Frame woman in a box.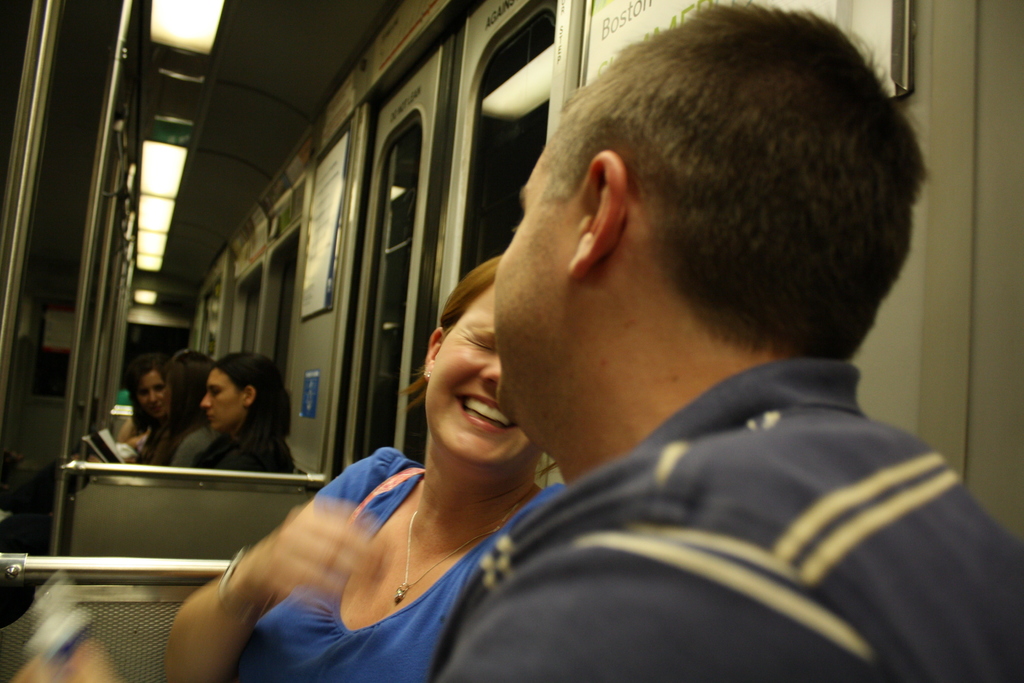
{"left": 156, "top": 363, "right": 296, "bottom": 490}.
